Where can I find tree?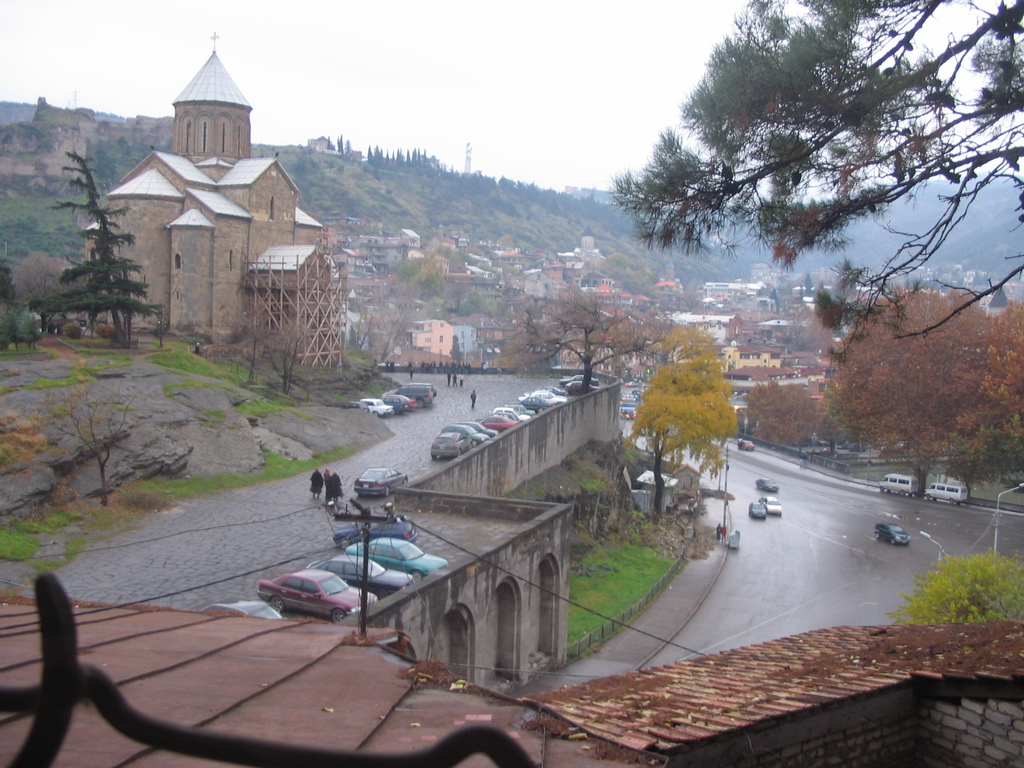
You can find it at (980,299,1023,467).
